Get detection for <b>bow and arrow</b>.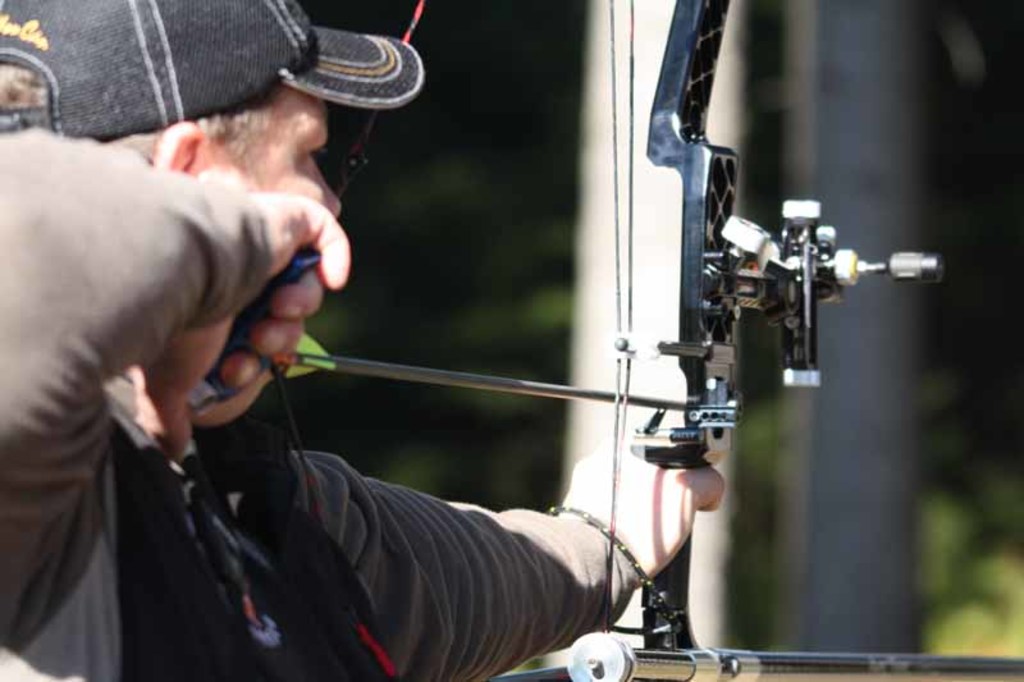
Detection: region(256, 0, 1023, 681).
